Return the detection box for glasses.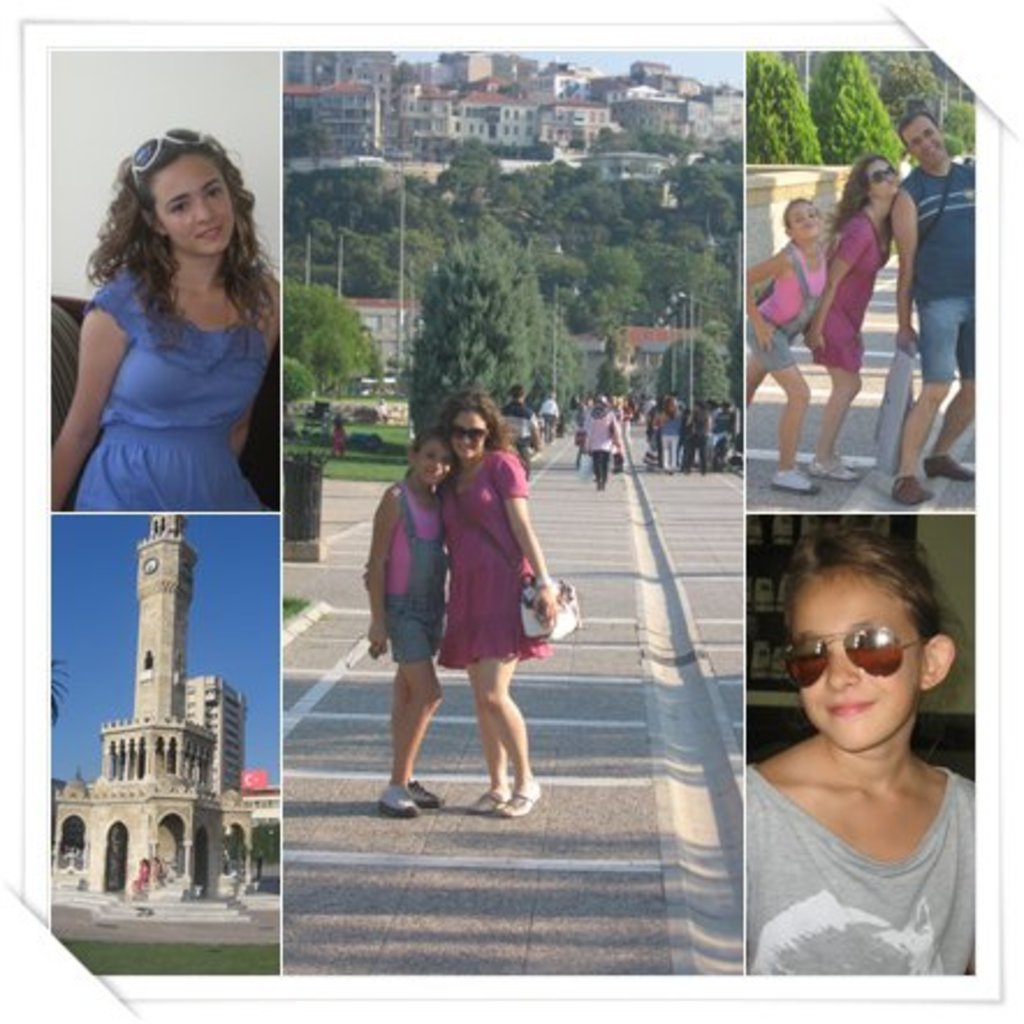
detection(459, 424, 489, 445).
